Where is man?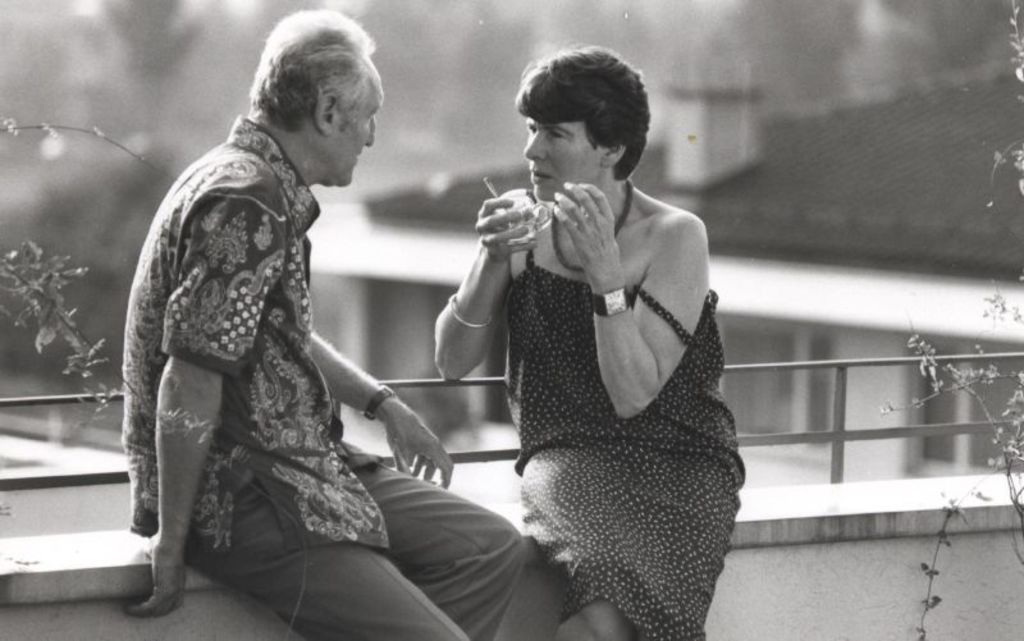
rect(108, 0, 451, 640).
